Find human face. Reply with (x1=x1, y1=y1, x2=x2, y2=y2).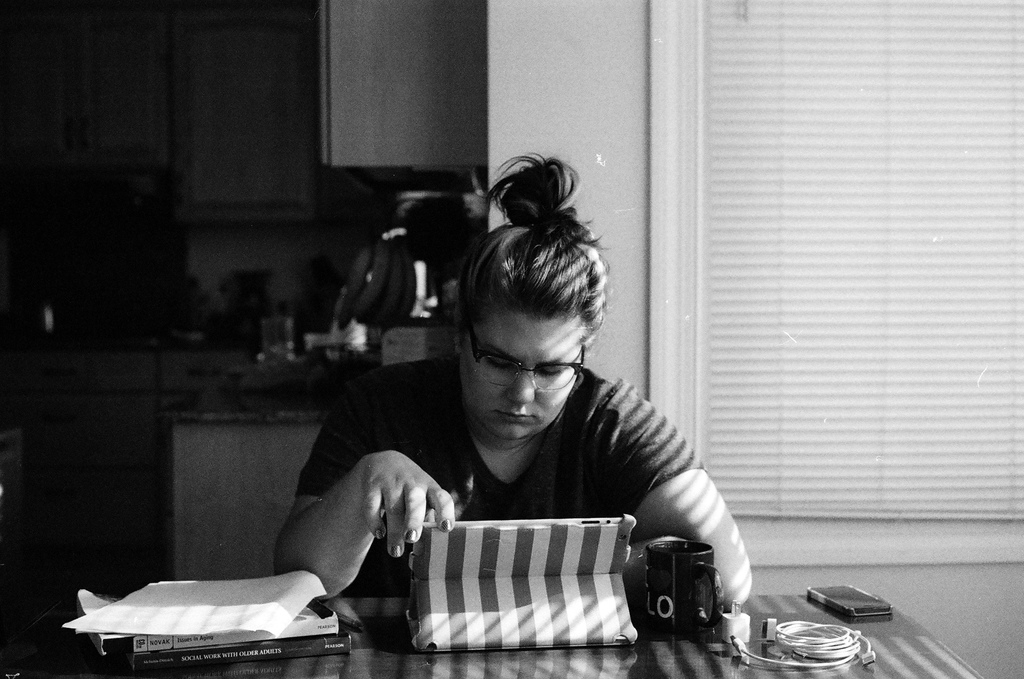
(x1=461, y1=303, x2=587, y2=442).
